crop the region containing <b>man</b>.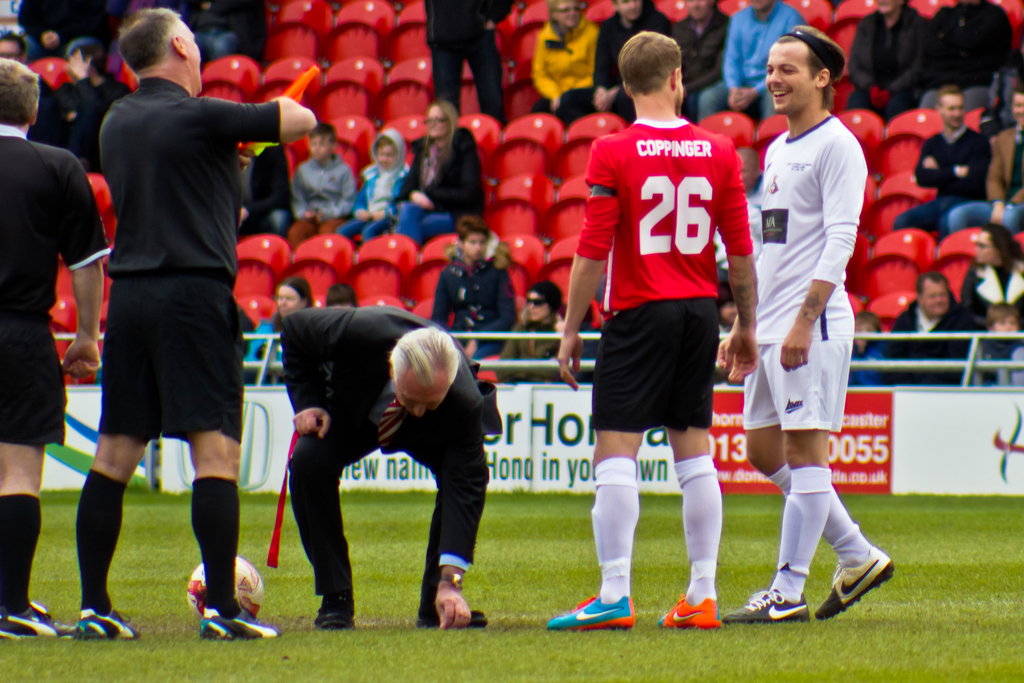
Crop region: 543:29:725:630.
